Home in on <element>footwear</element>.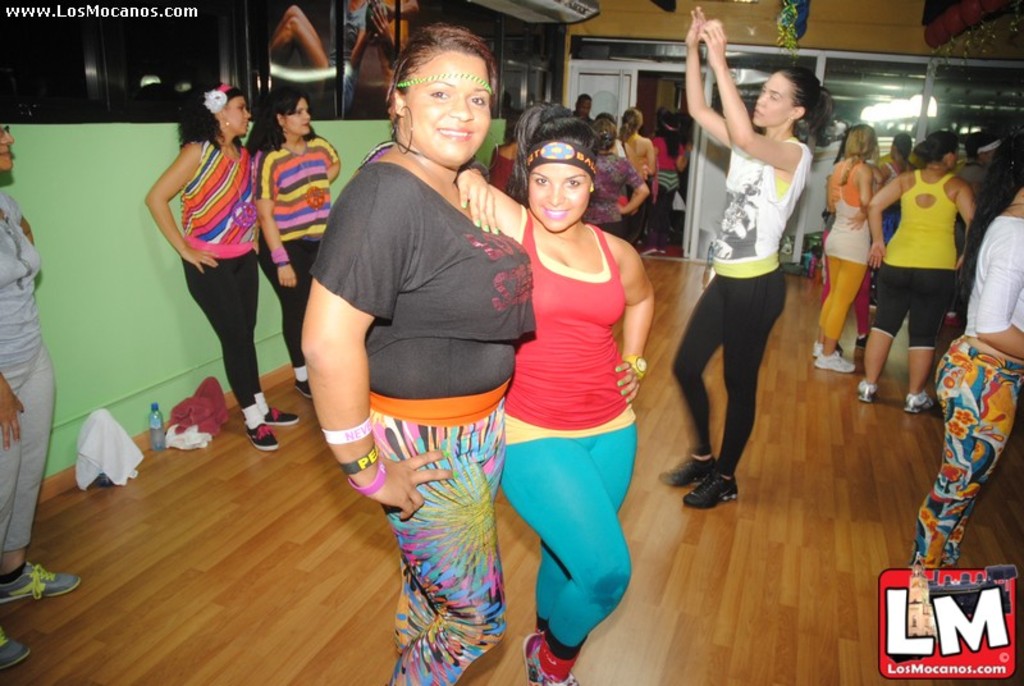
Homed in at locate(813, 342, 824, 355).
